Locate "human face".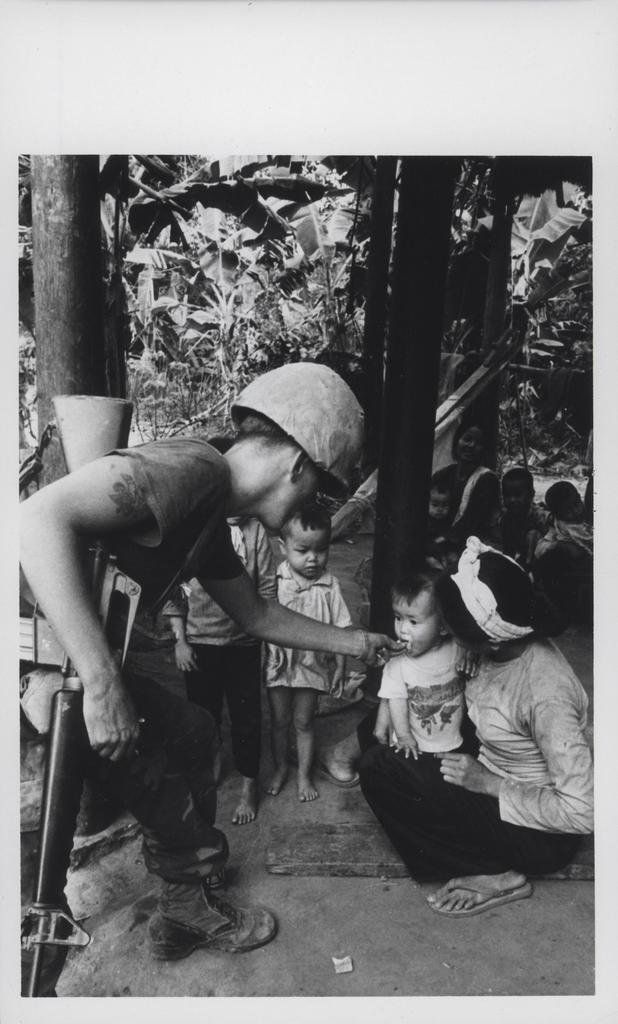
Bounding box: [259,468,326,536].
